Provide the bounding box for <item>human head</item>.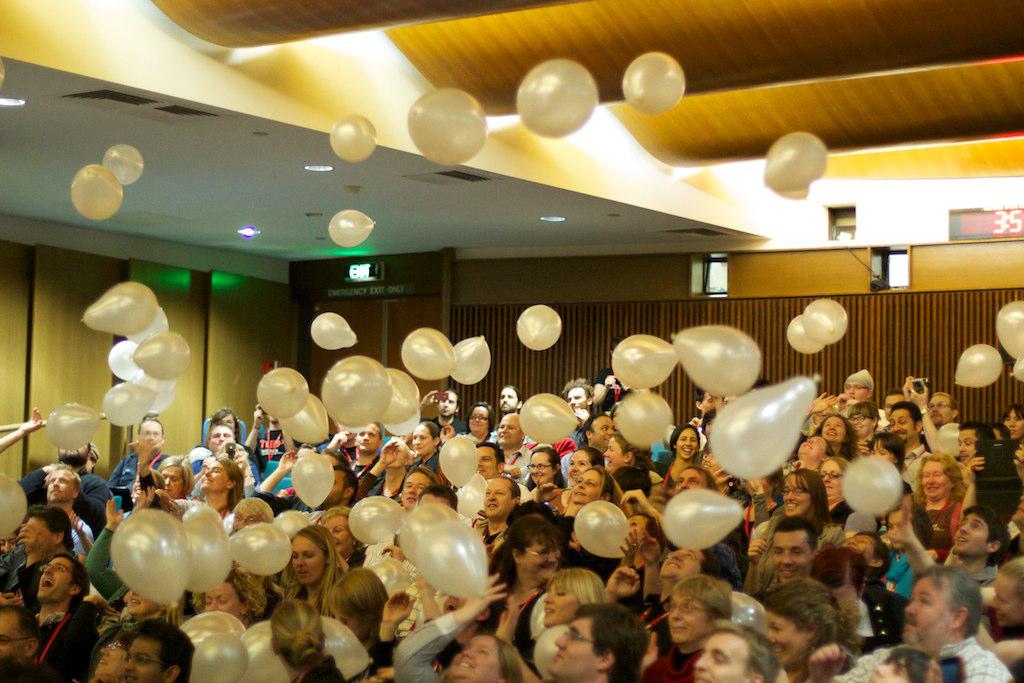
box(779, 467, 828, 521).
